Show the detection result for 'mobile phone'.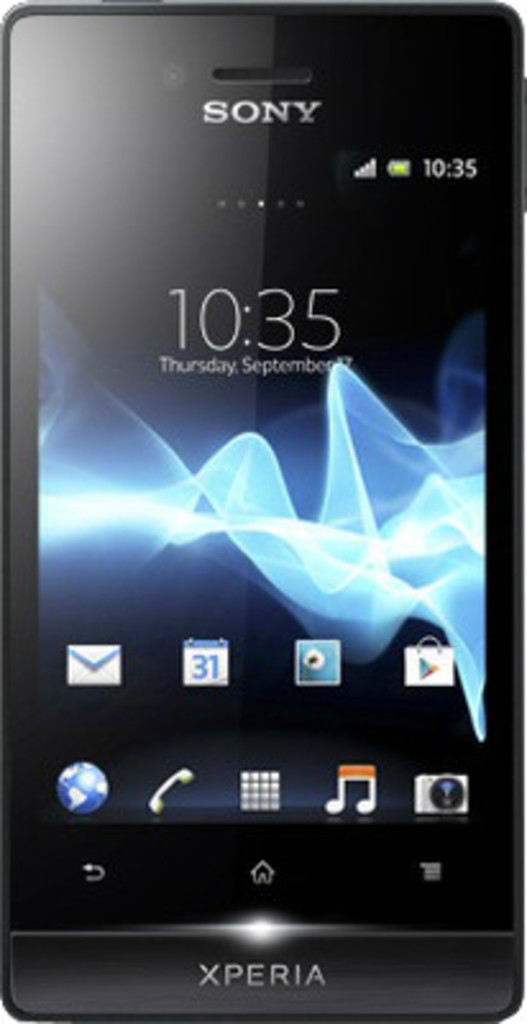
rect(3, 0, 512, 1021).
